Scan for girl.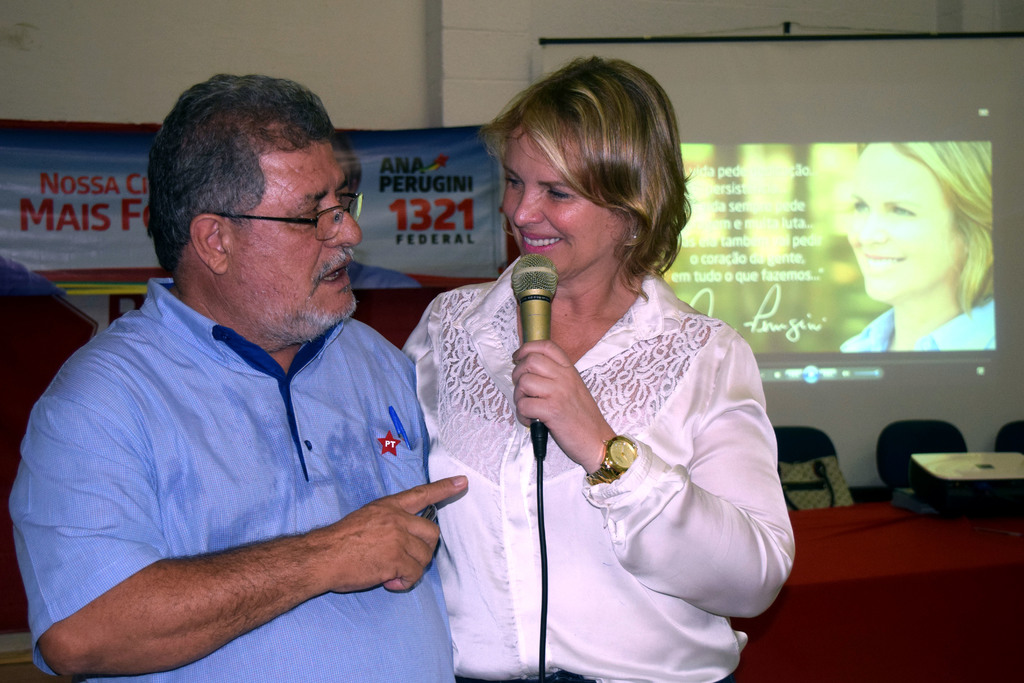
Scan result: [x1=842, y1=142, x2=996, y2=353].
